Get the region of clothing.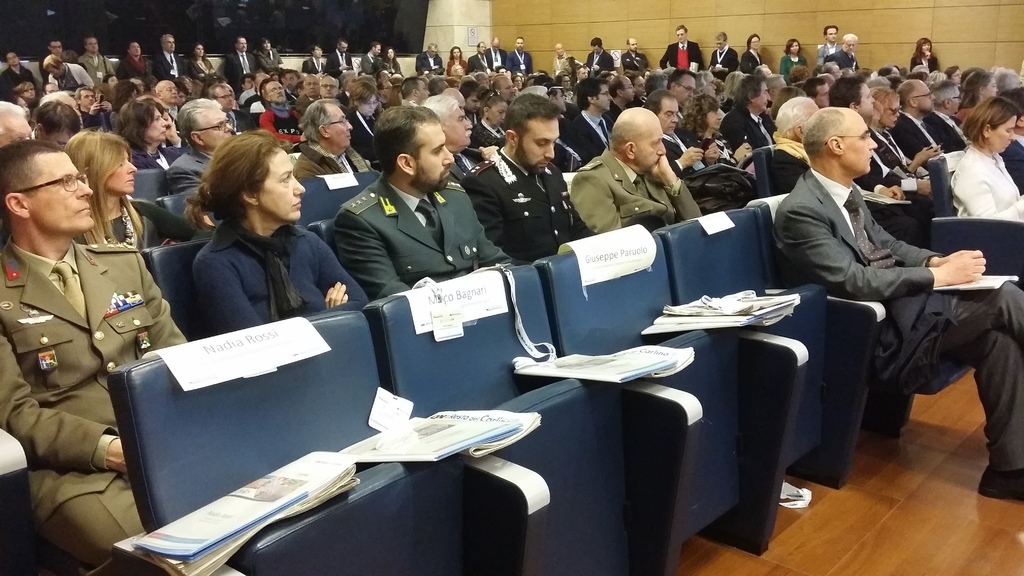
BBox(557, 109, 614, 164).
